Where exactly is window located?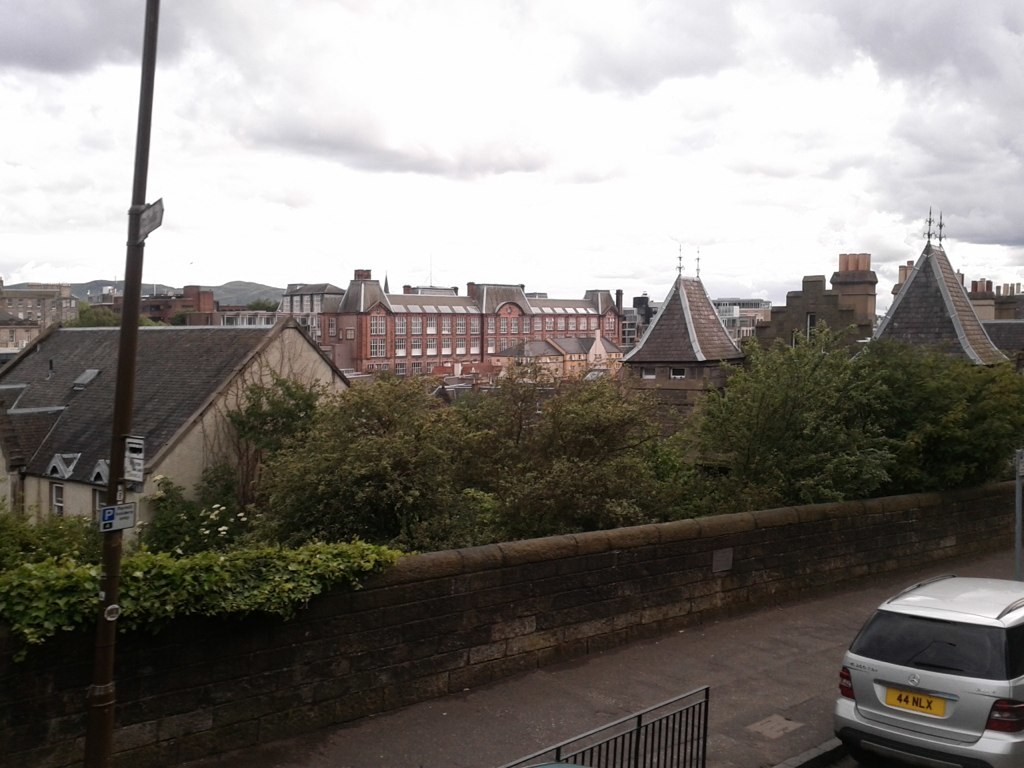
Its bounding box is 80, 492, 121, 533.
